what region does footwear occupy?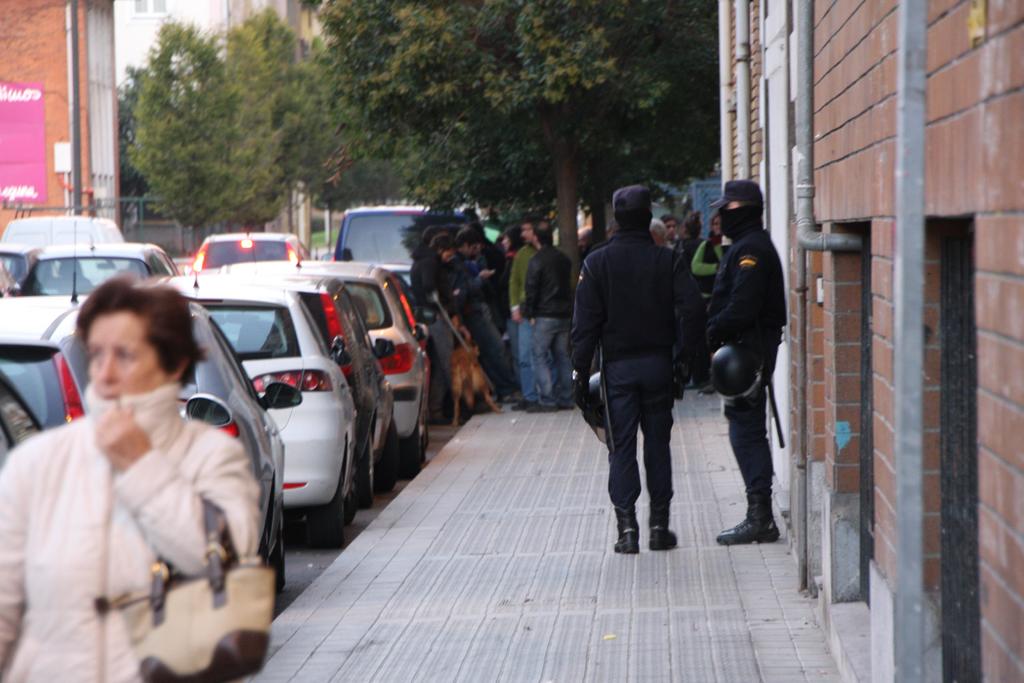
616, 507, 639, 552.
